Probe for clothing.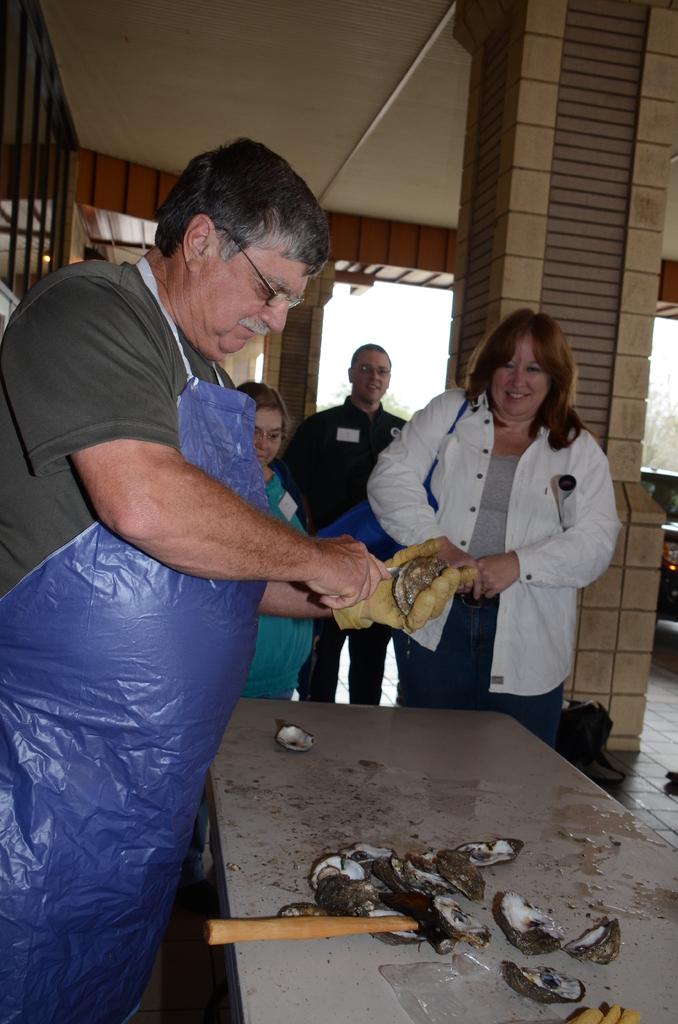
Probe result: {"left": 0, "top": 262, "right": 271, "bottom": 1023}.
